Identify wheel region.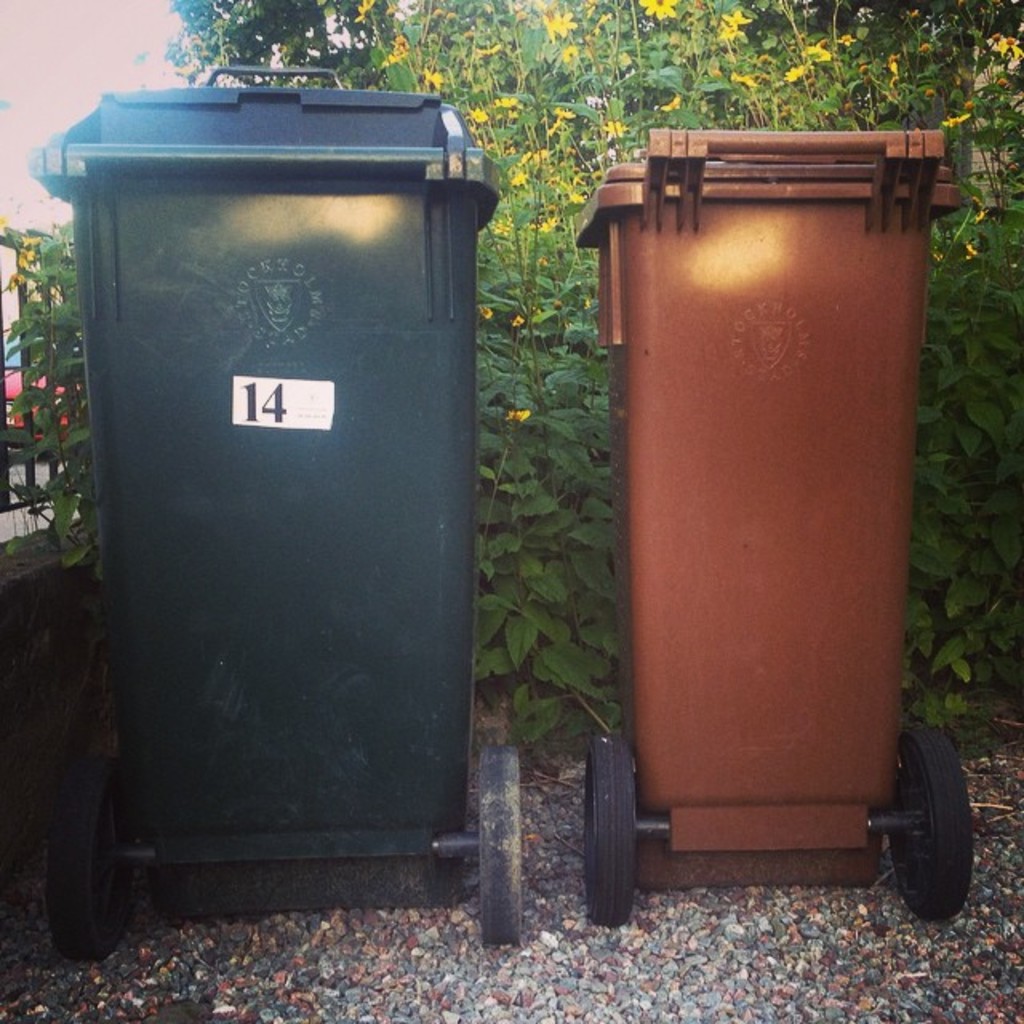
Region: 885/723/970/920.
